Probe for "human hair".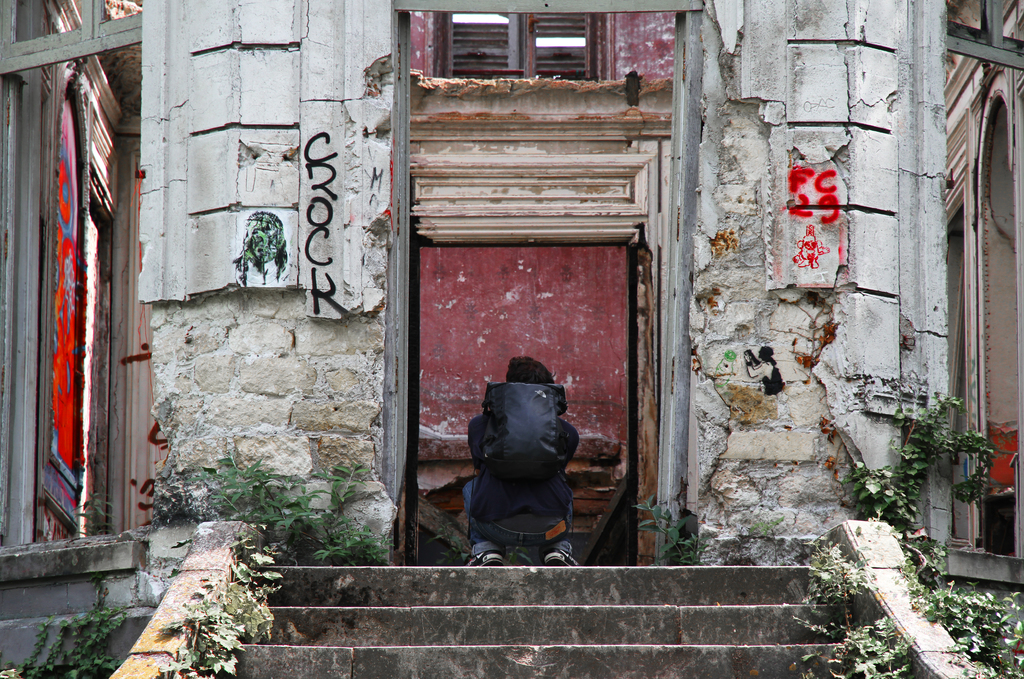
Probe result: 503,354,562,385.
